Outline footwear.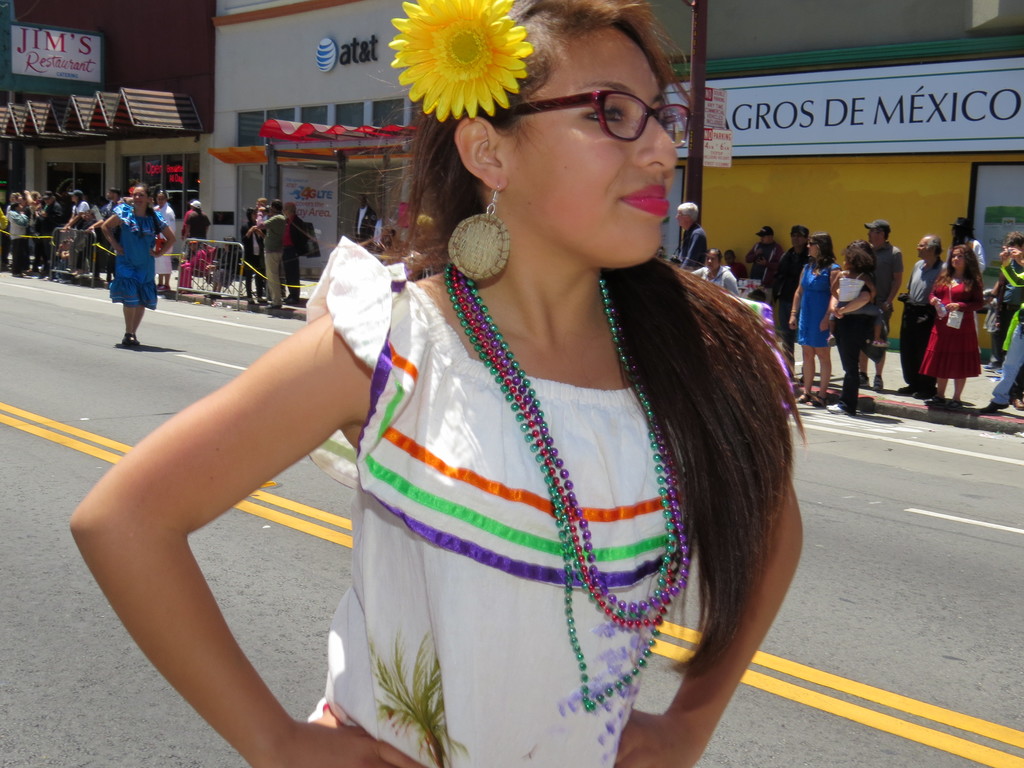
Outline: x1=811 y1=388 x2=828 y2=406.
